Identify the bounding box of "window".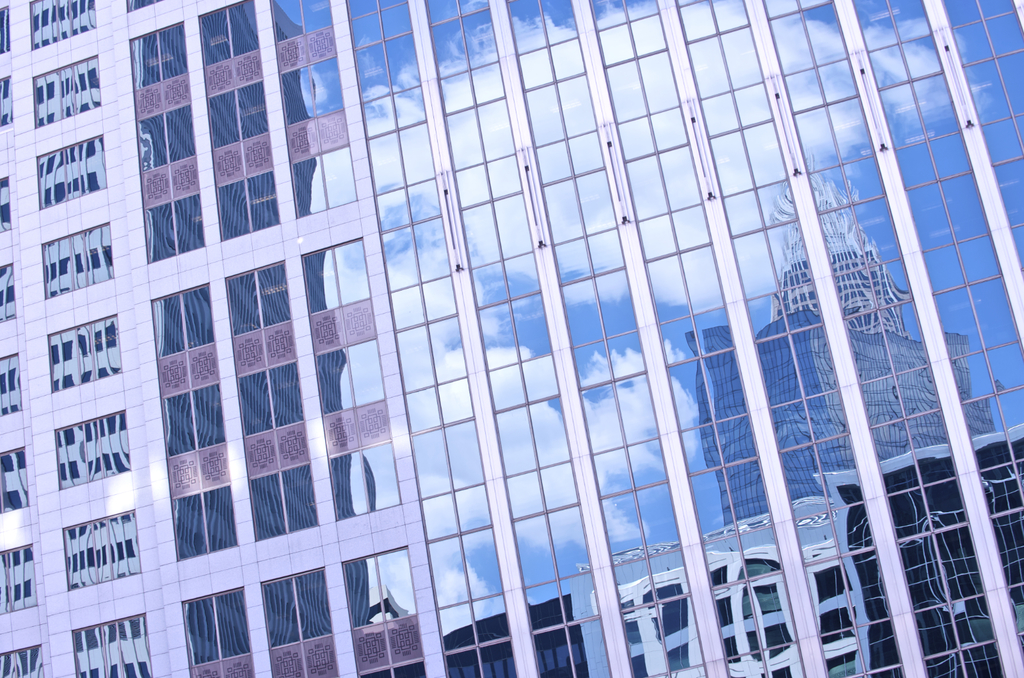
249,464,316,540.
